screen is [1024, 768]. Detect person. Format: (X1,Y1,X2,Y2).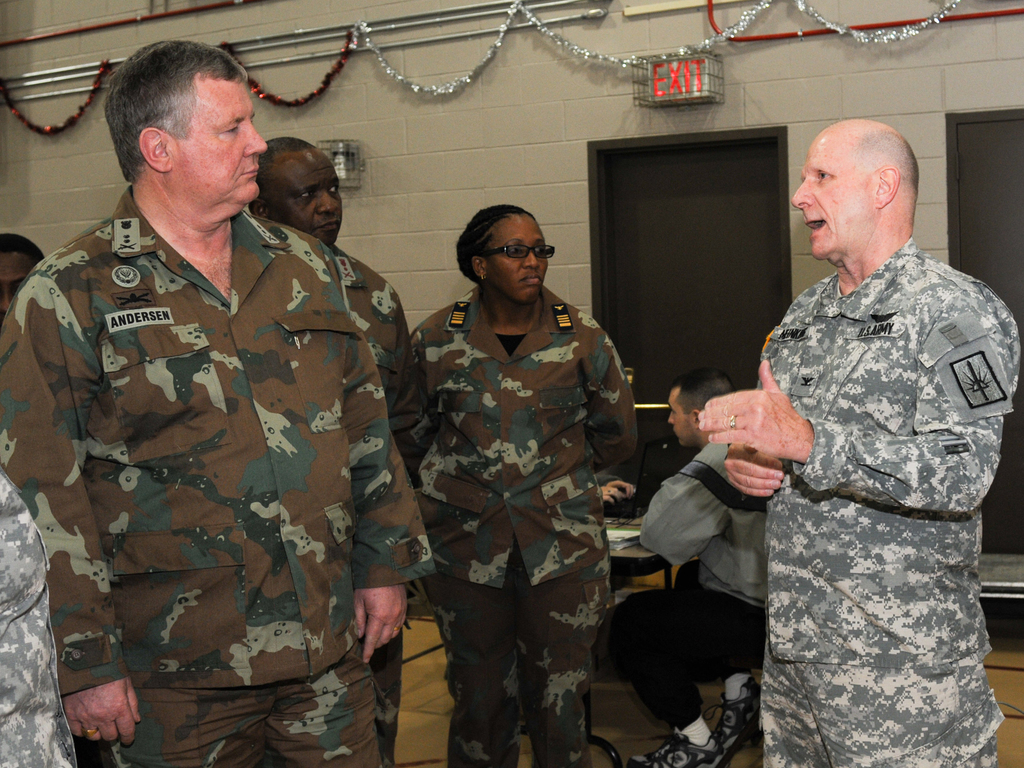
(247,139,420,767).
